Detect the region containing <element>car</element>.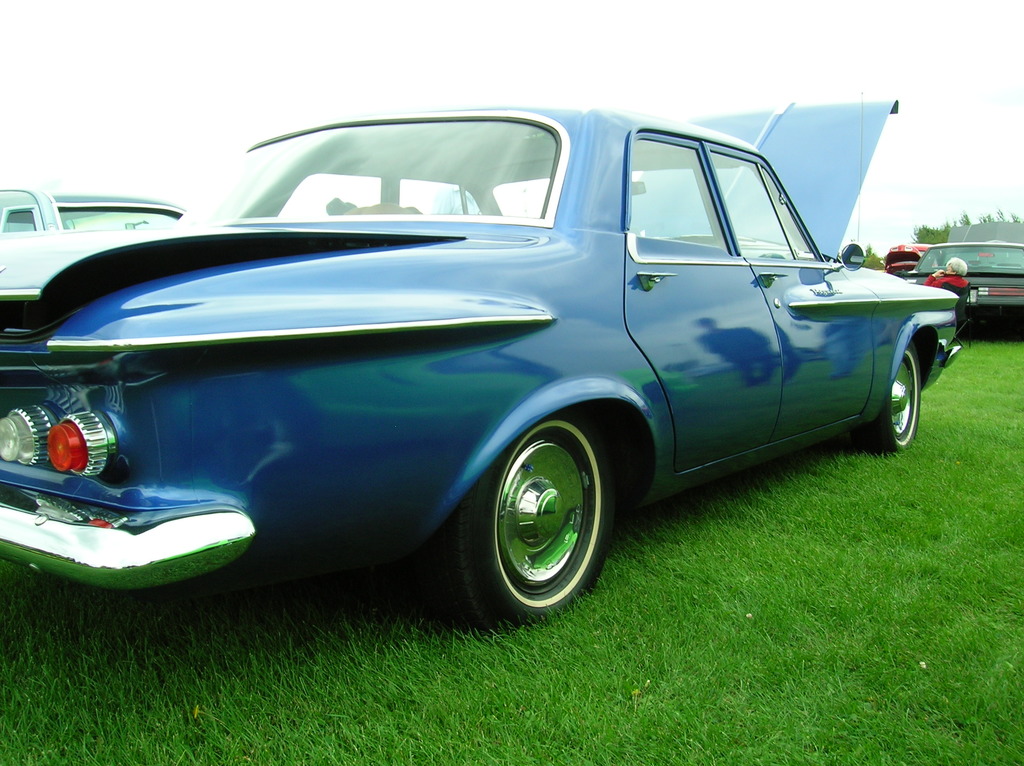
{"left": 896, "top": 243, "right": 1023, "bottom": 321}.
